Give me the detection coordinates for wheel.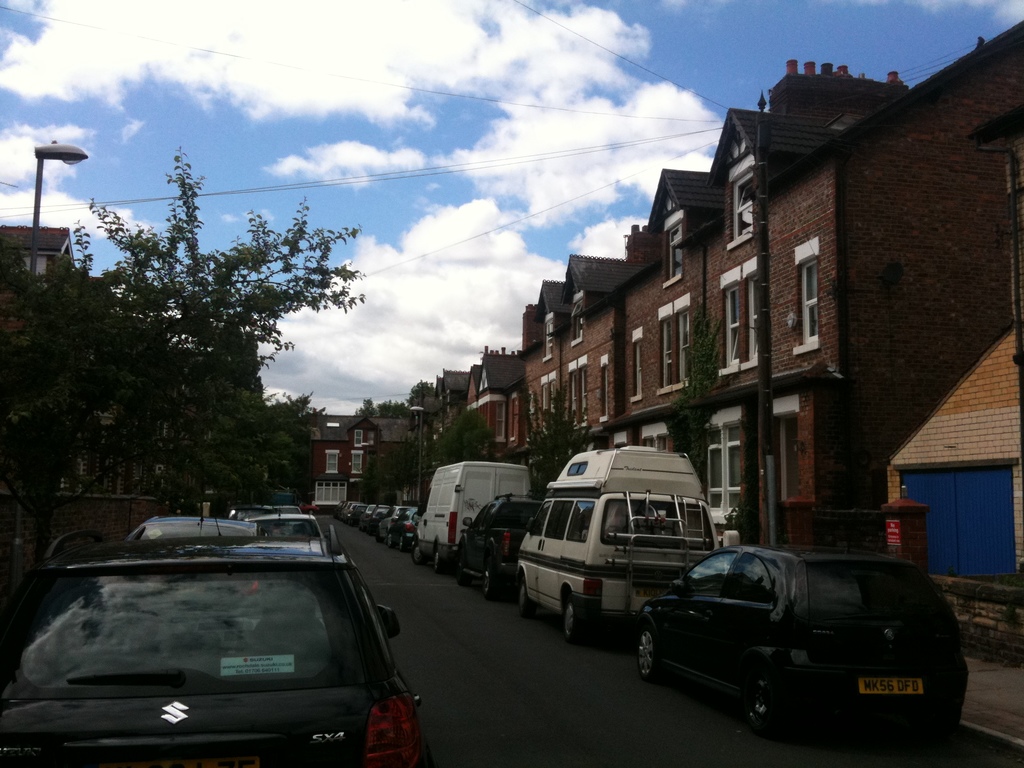
x1=412, y1=543, x2=426, y2=564.
